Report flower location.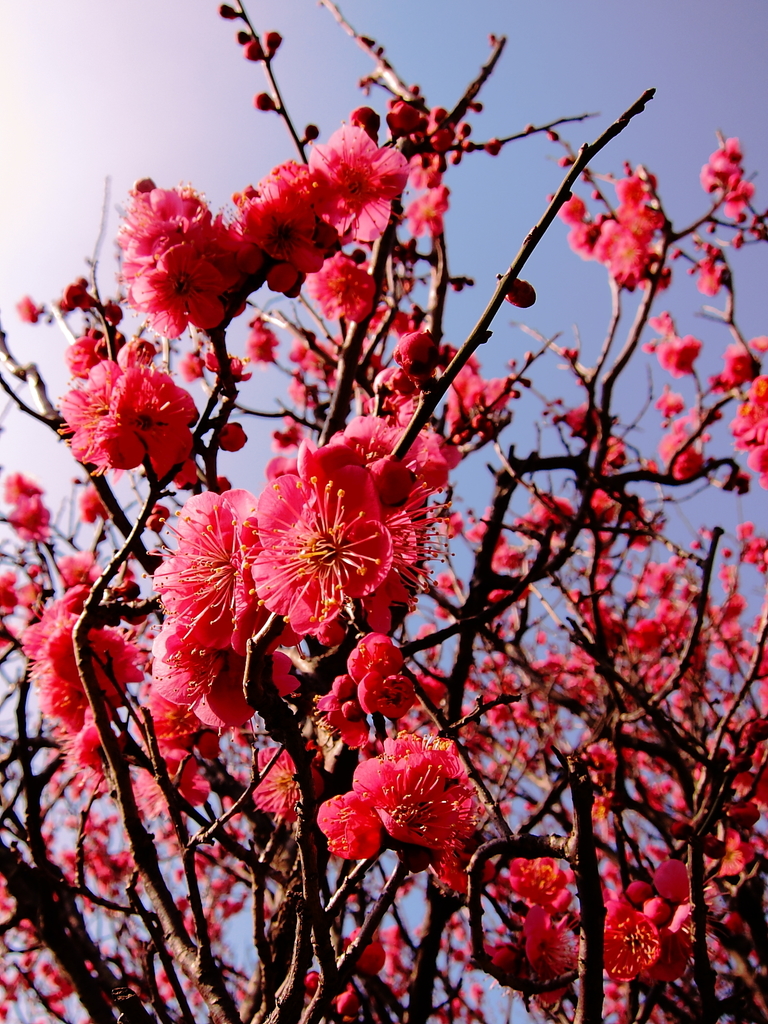
Report: bbox(567, 183, 666, 291).
